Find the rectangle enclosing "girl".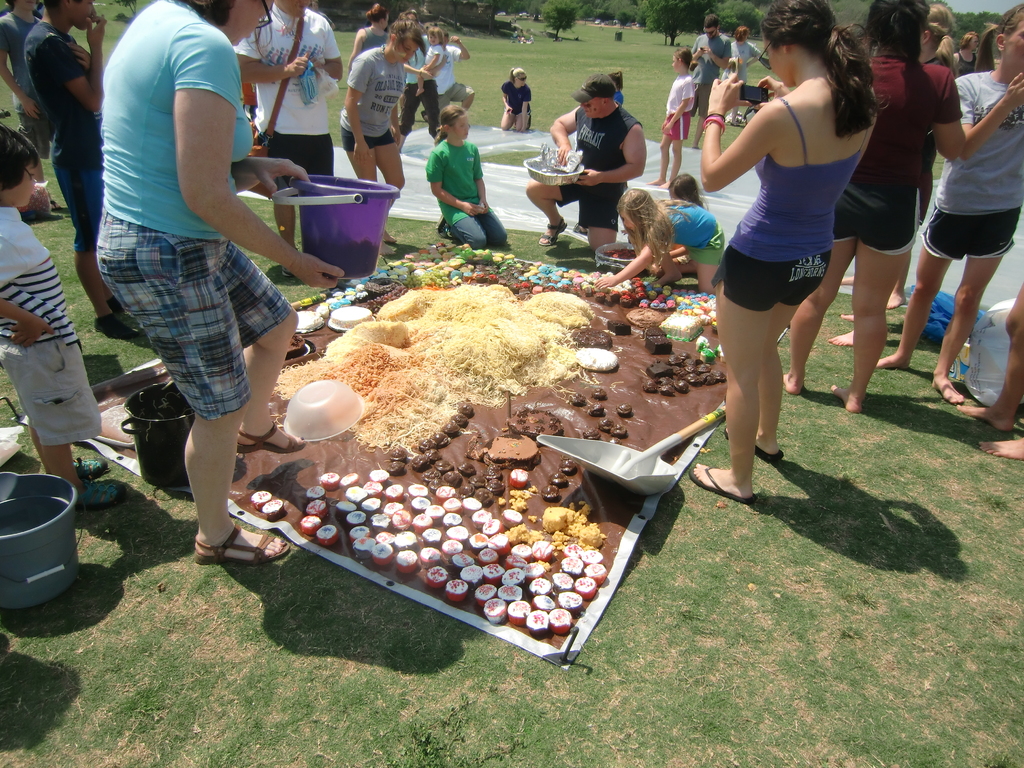
left=689, top=0, right=892, bottom=501.
